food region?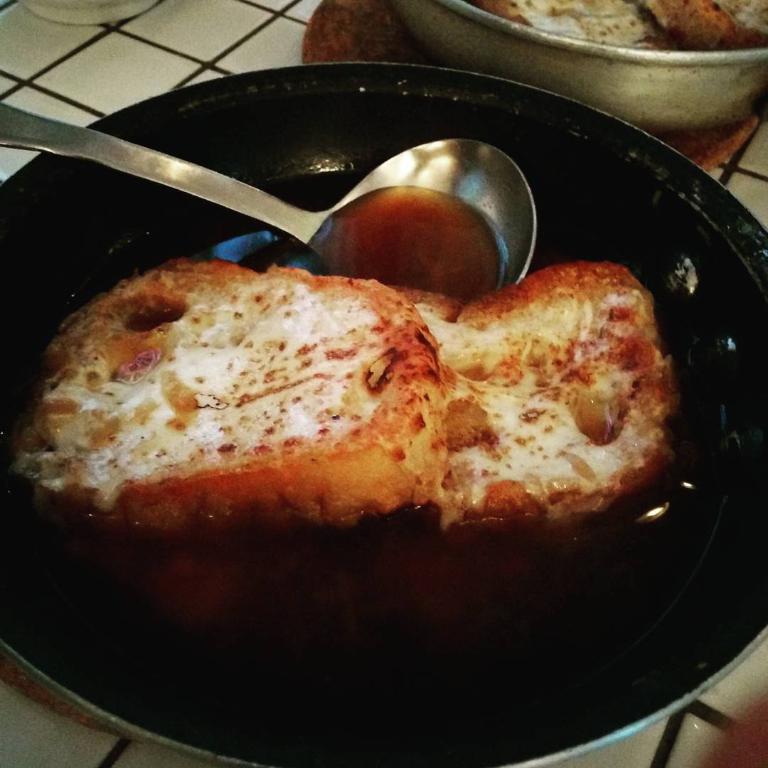
(642,0,767,53)
